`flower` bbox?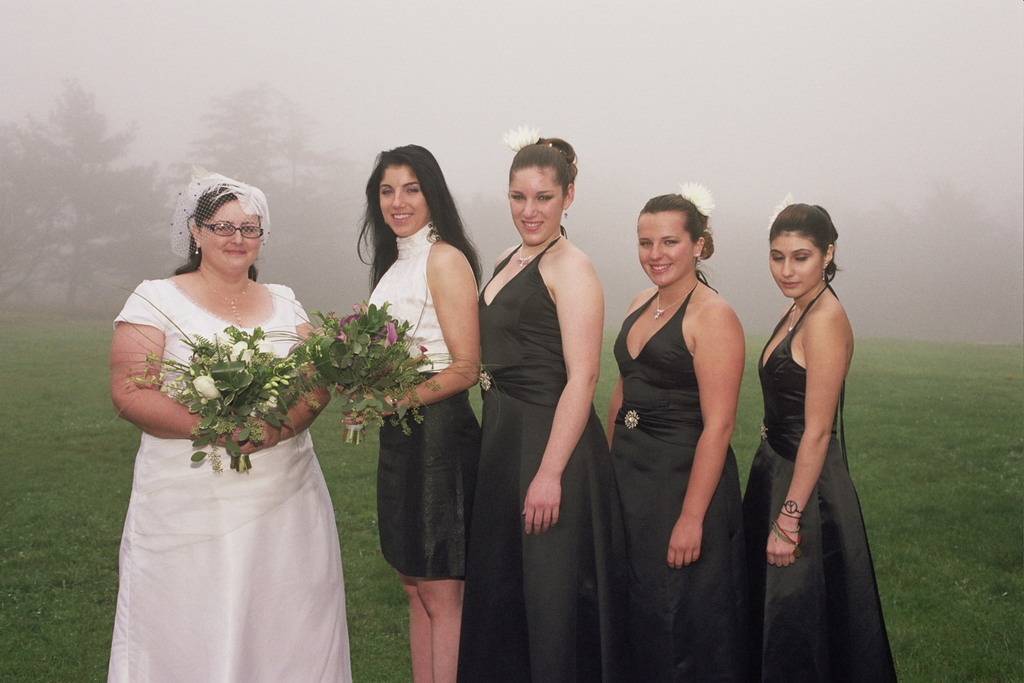
(x1=335, y1=303, x2=371, y2=342)
